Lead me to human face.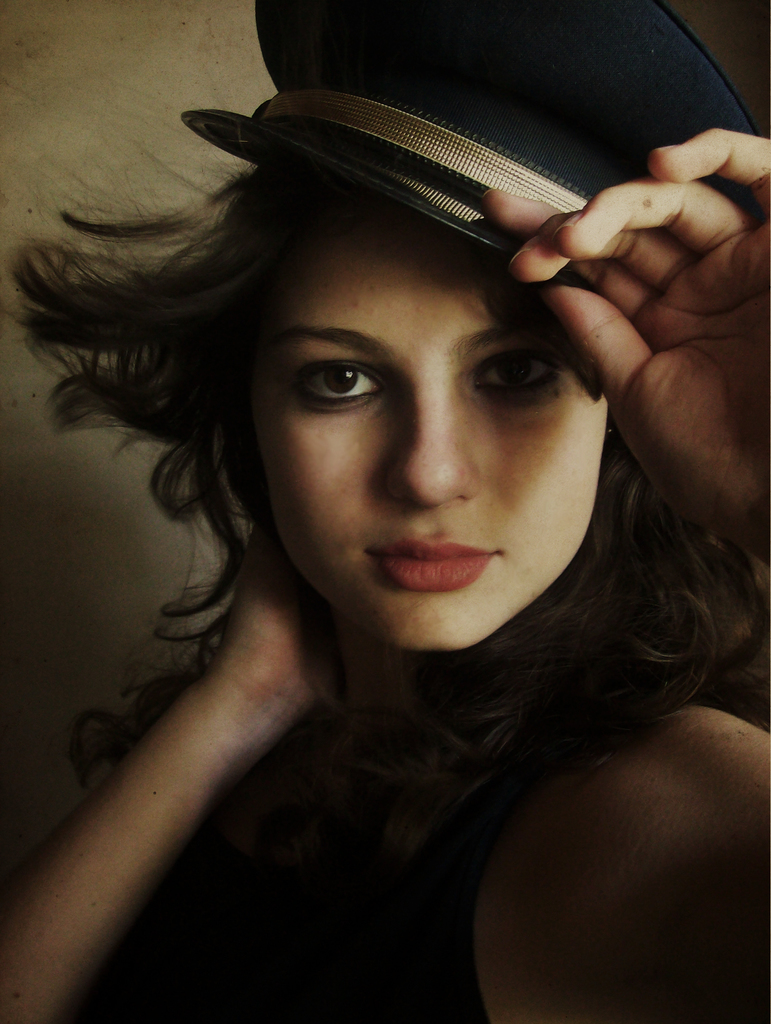
Lead to (x1=228, y1=209, x2=610, y2=646).
